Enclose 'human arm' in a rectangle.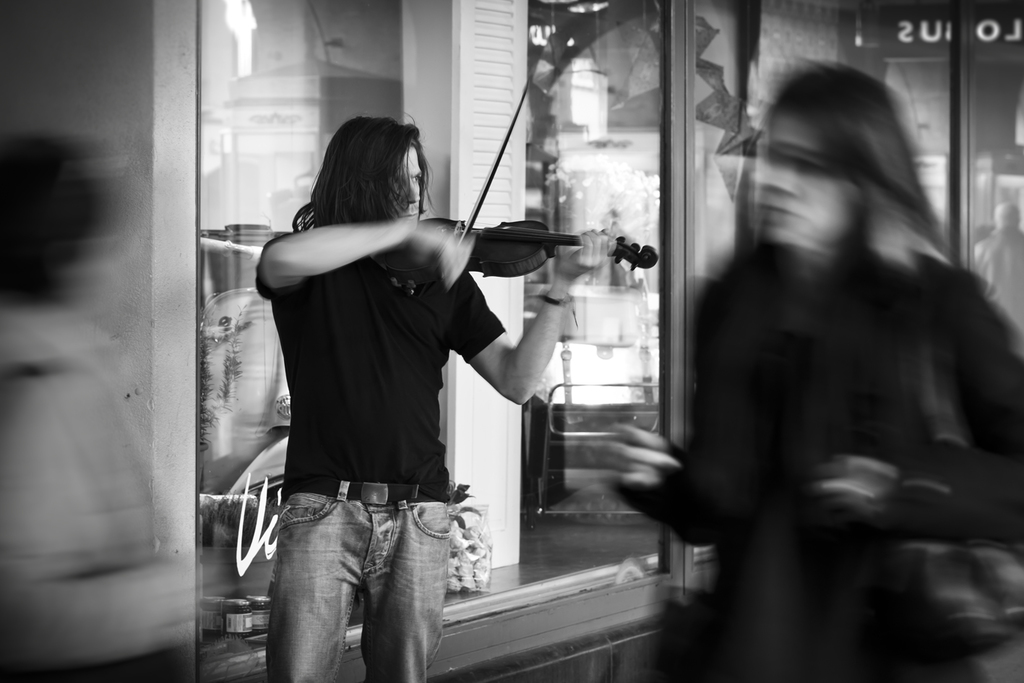
BBox(609, 271, 770, 553).
